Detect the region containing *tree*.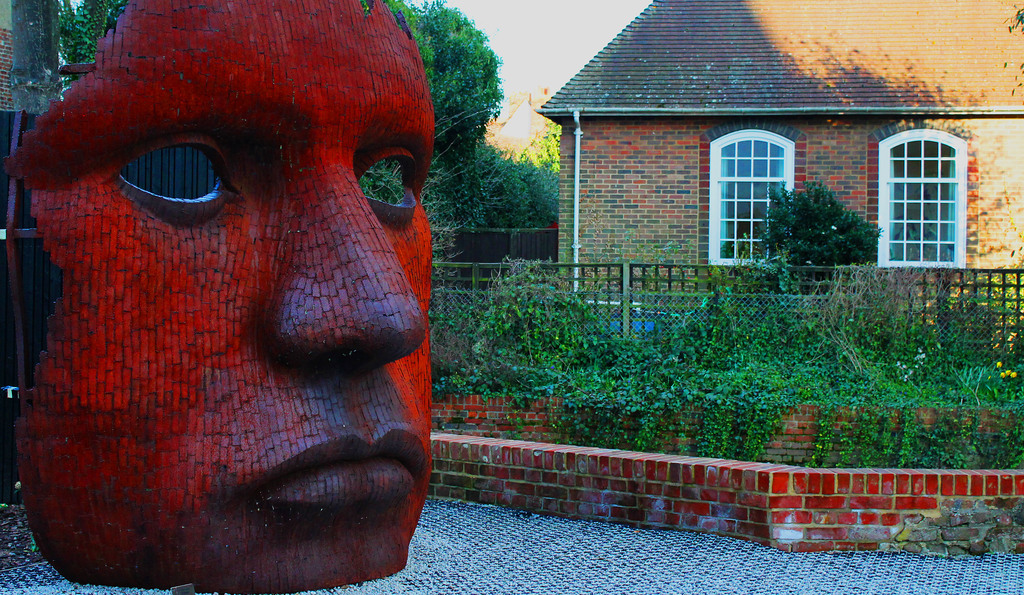
locate(353, 0, 506, 234).
